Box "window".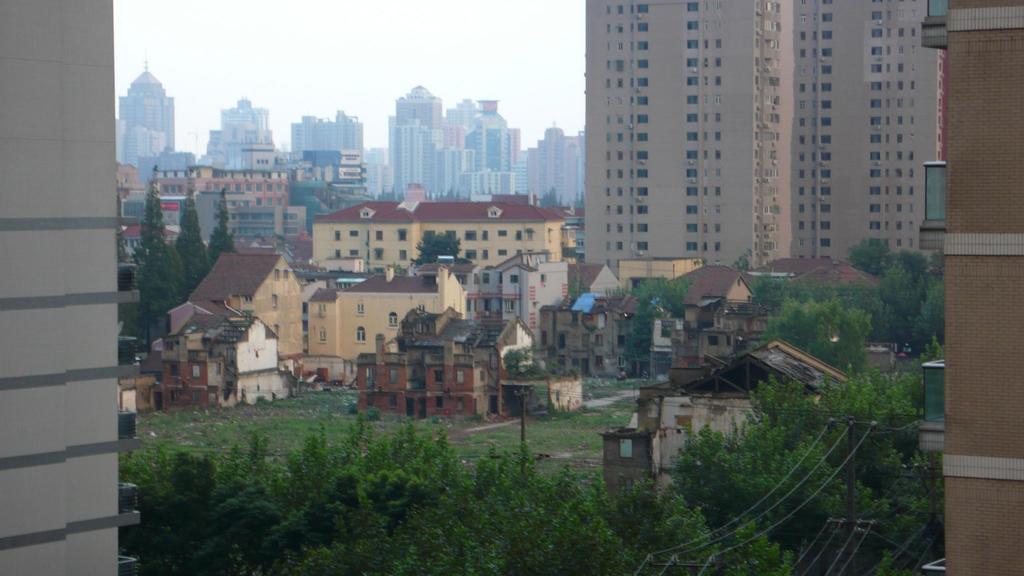
left=319, top=330, right=326, bottom=342.
